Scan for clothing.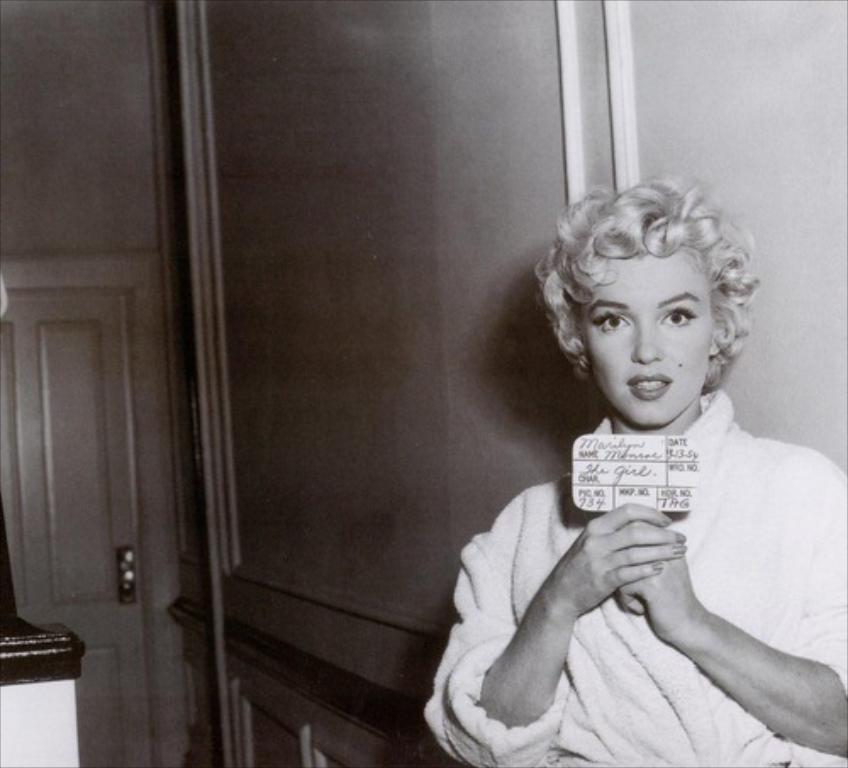
Scan result: region(432, 388, 846, 766).
